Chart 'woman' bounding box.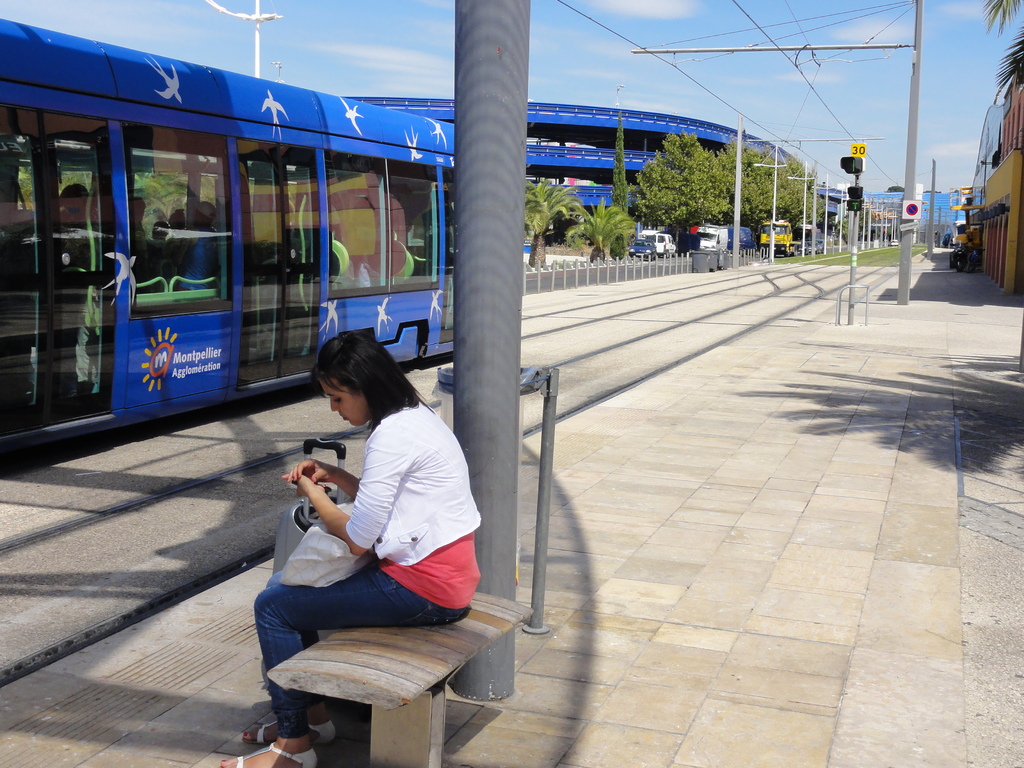
Charted: 248/314/475/716.
